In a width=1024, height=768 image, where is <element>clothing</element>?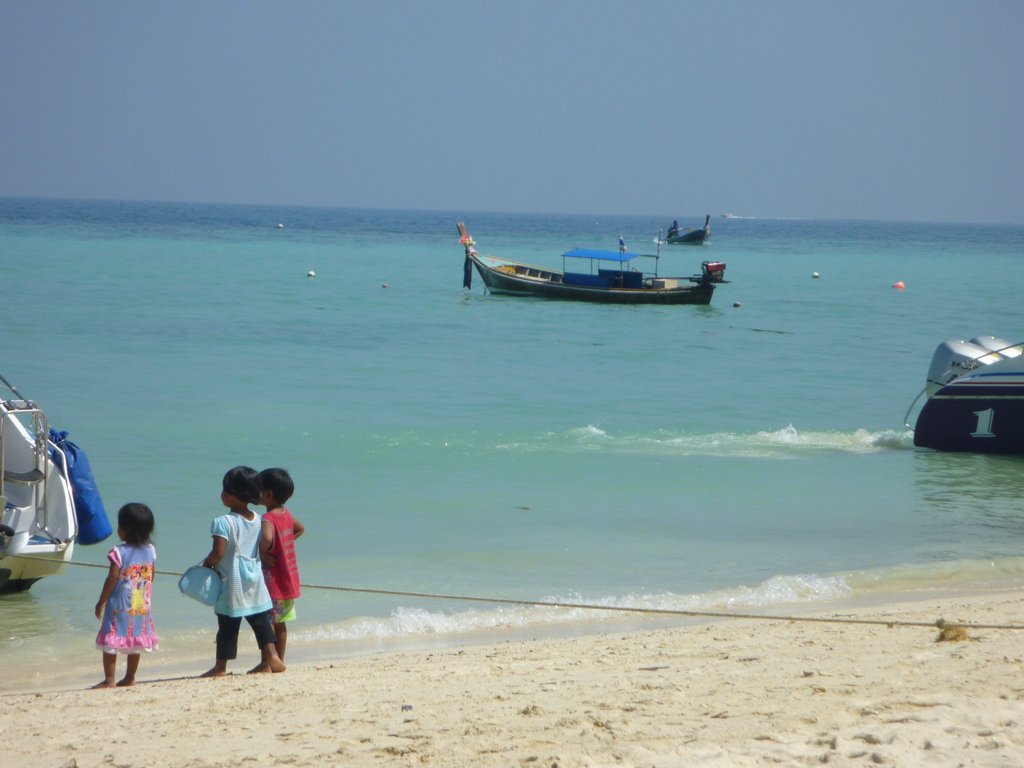
[left=215, top=512, right=275, bottom=660].
